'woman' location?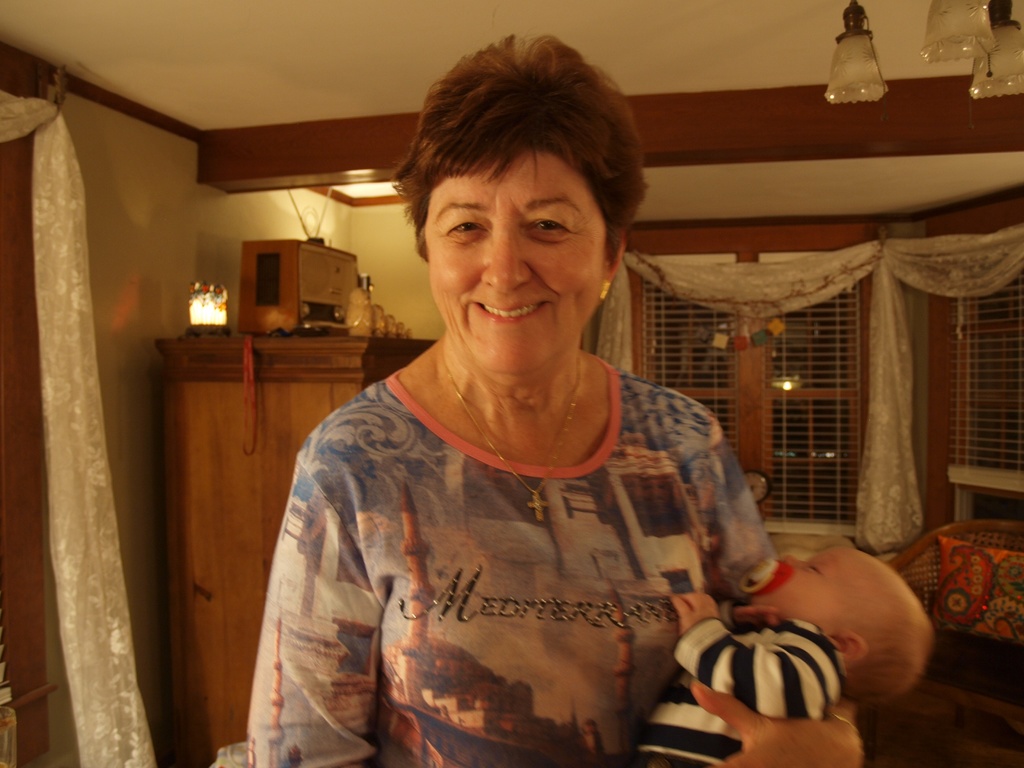
bbox=[219, 92, 824, 767]
